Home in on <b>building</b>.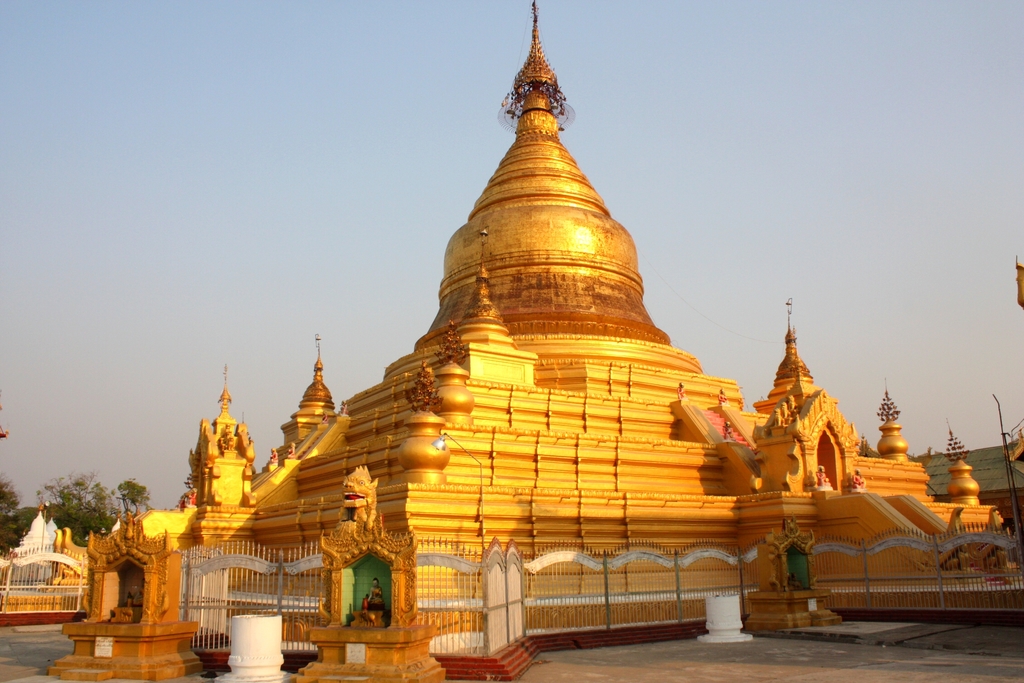
Homed in at [left=52, top=0, right=1023, bottom=682].
